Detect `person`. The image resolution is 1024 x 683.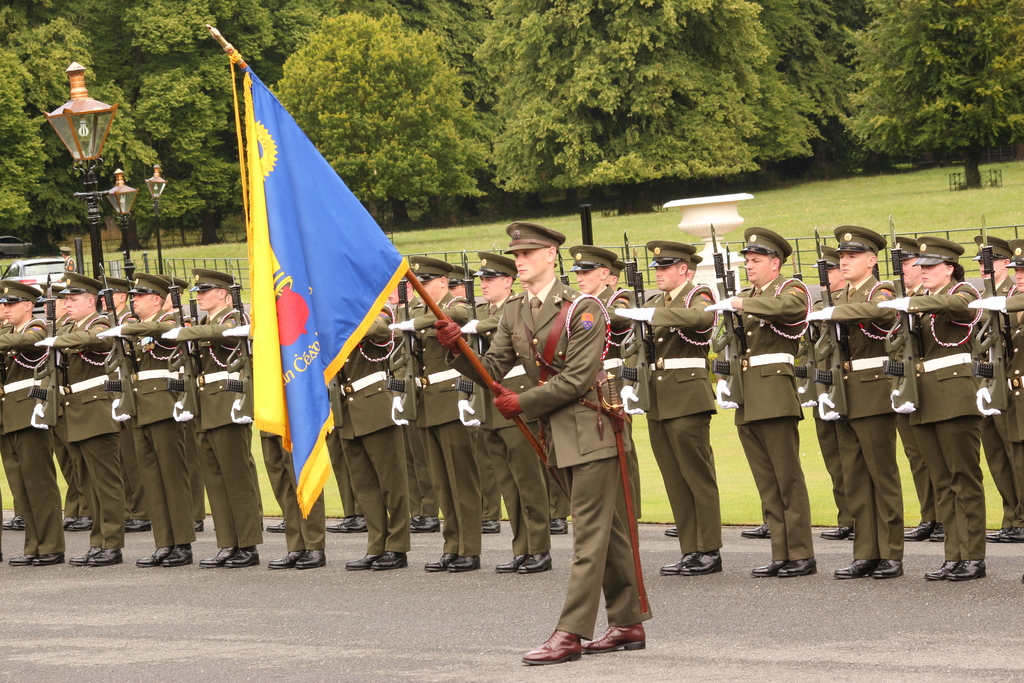
select_region(158, 277, 214, 531).
